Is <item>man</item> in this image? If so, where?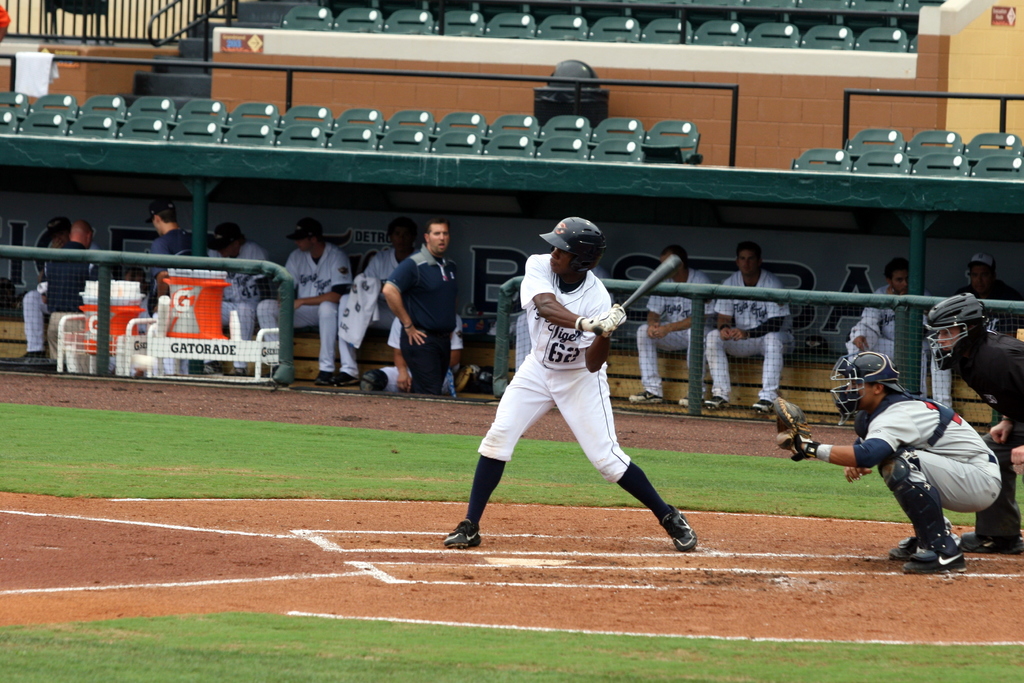
Yes, at rect(356, 300, 477, 391).
